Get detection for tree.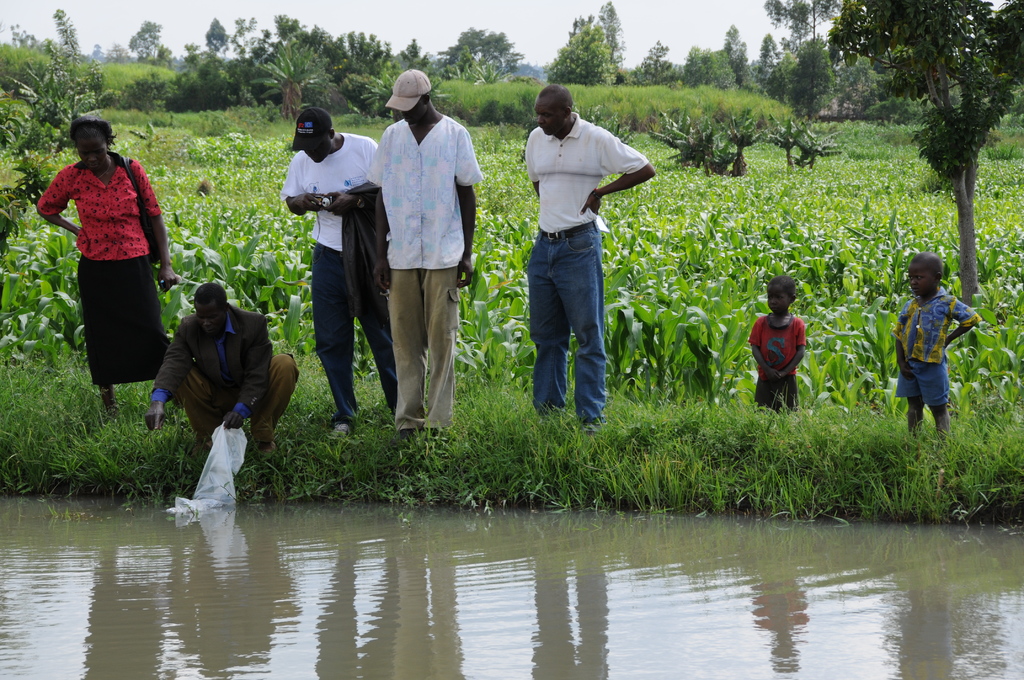
Detection: (x1=755, y1=28, x2=800, y2=104).
